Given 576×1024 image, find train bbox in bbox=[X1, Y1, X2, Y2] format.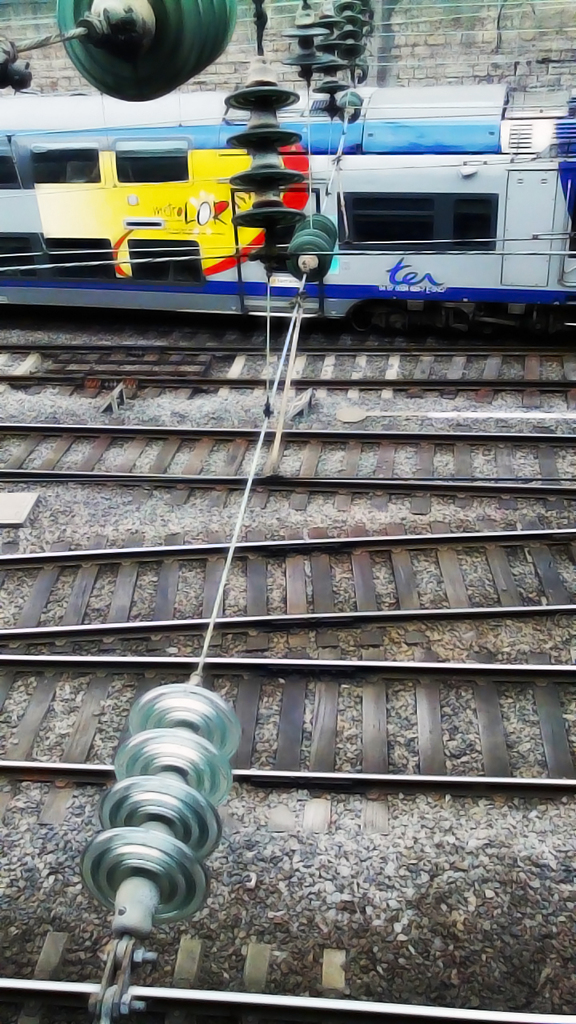
bbox=[0, 79, 575, 327].
